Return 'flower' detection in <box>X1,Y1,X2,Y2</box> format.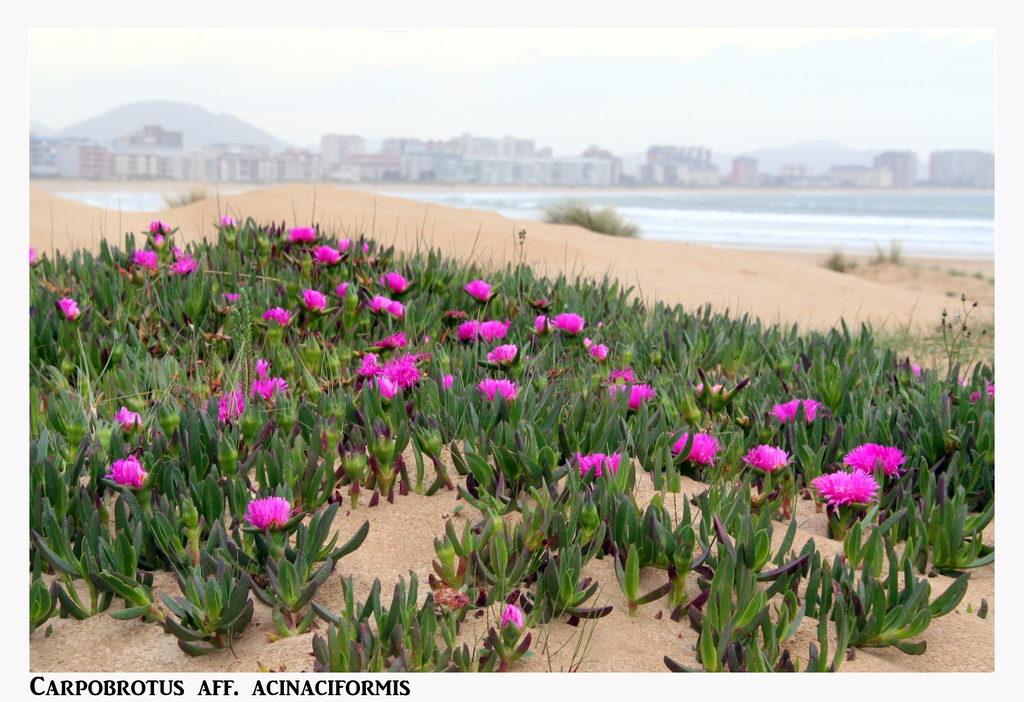
<box>60,301,76,322</box>.
